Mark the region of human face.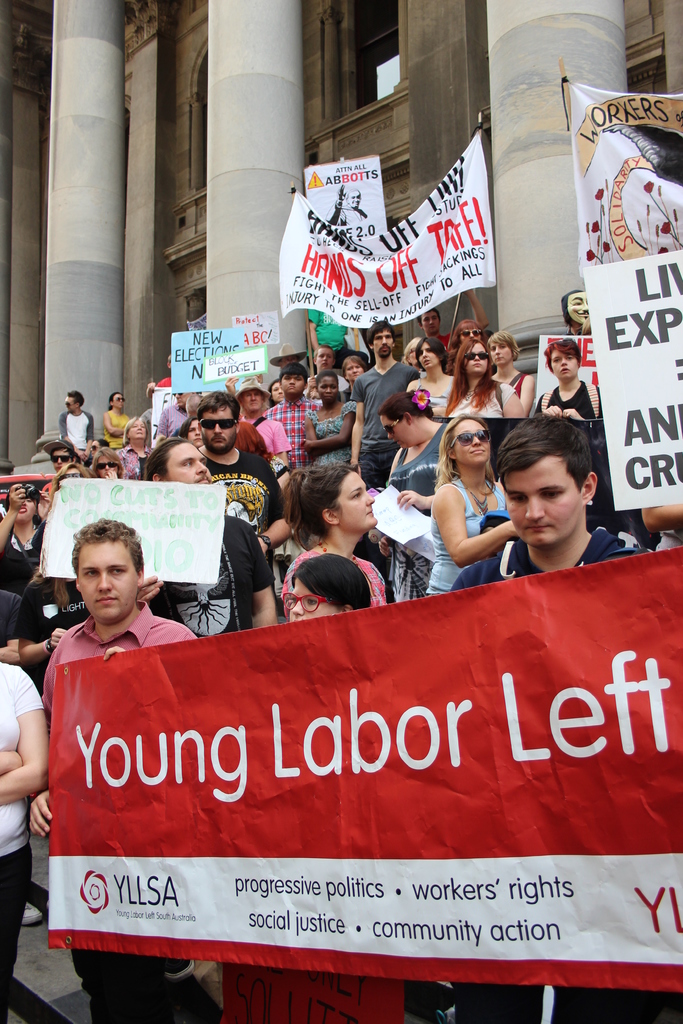
Region: pyautogui.locateOnScreen(170, 449, 213, 481).
